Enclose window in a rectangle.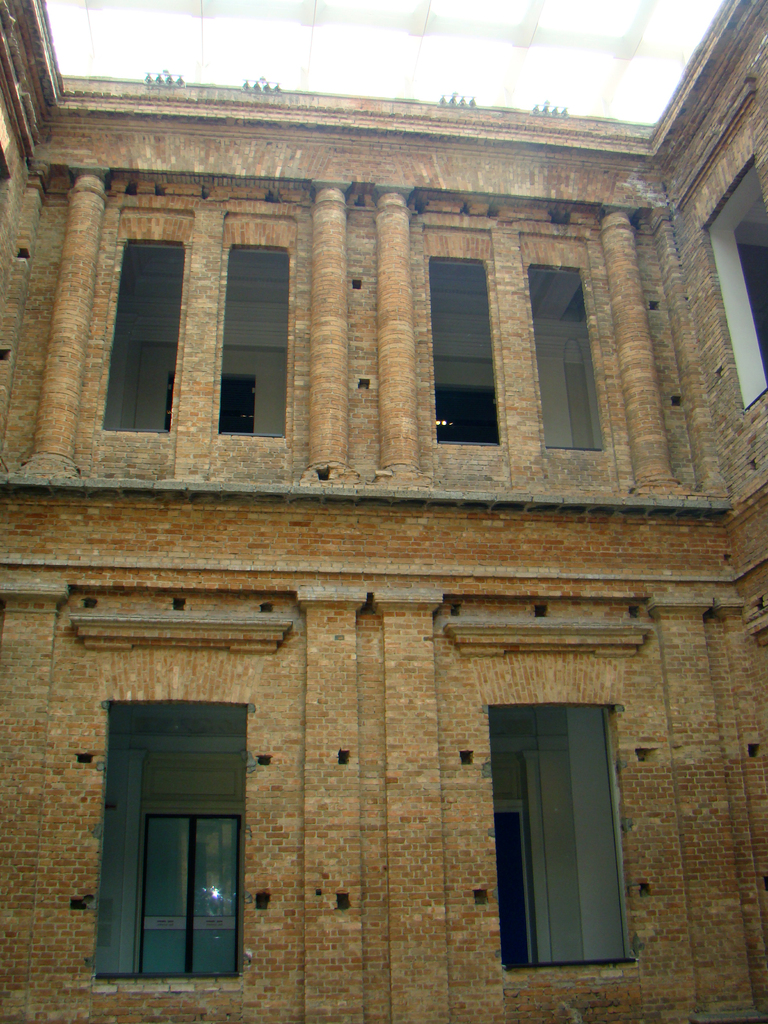
525 260 604 449.
